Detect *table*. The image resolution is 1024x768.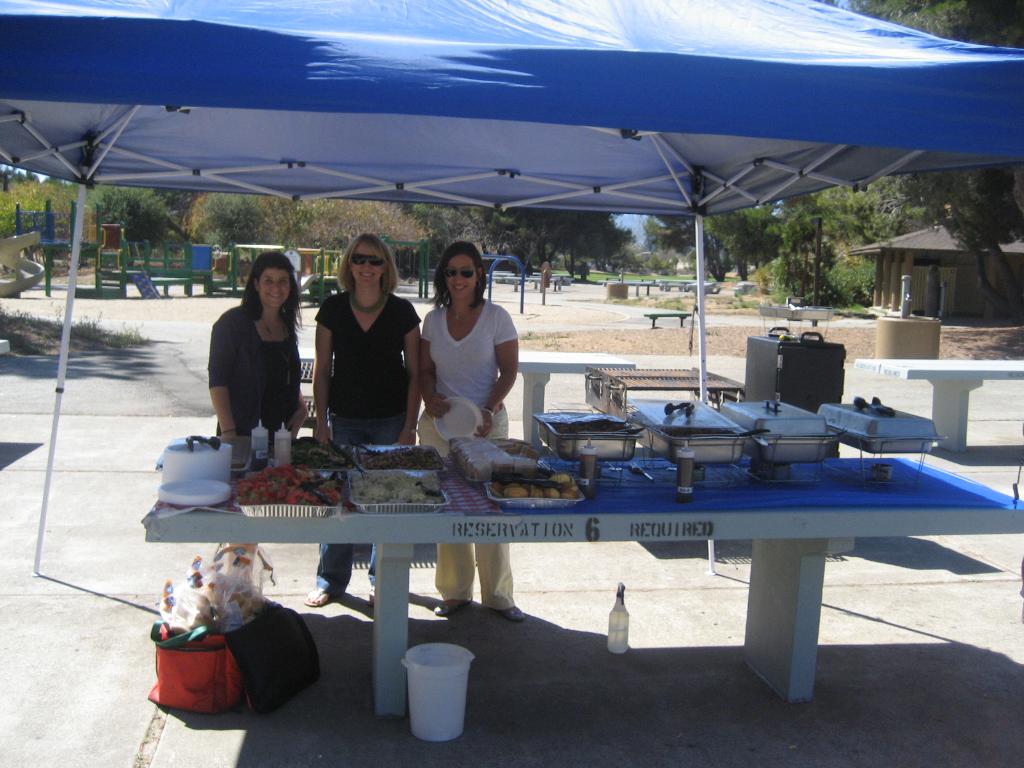
[left=65, top=405, right=1023, bottom=688].
